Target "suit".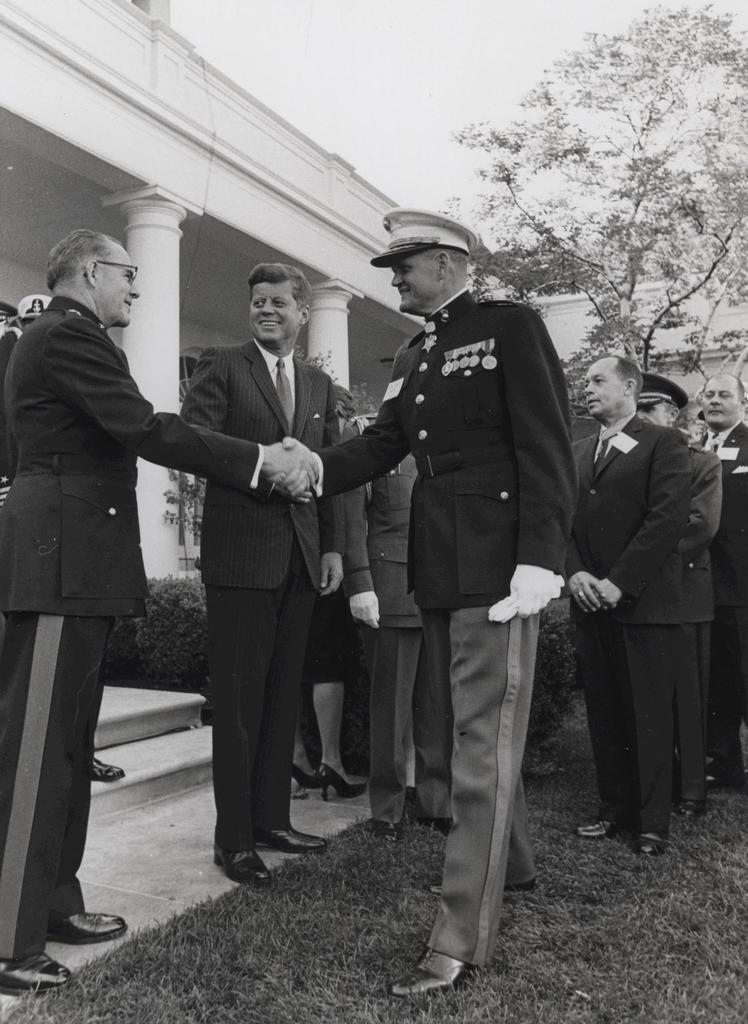
Target region: bbox=(342, 426, 451, 827).
